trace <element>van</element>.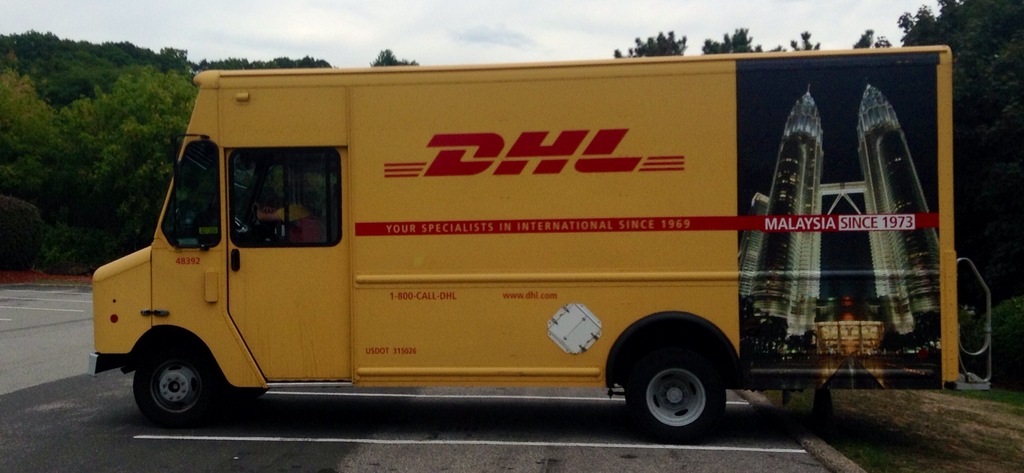
Traced to 88, 43, 996, 445.
